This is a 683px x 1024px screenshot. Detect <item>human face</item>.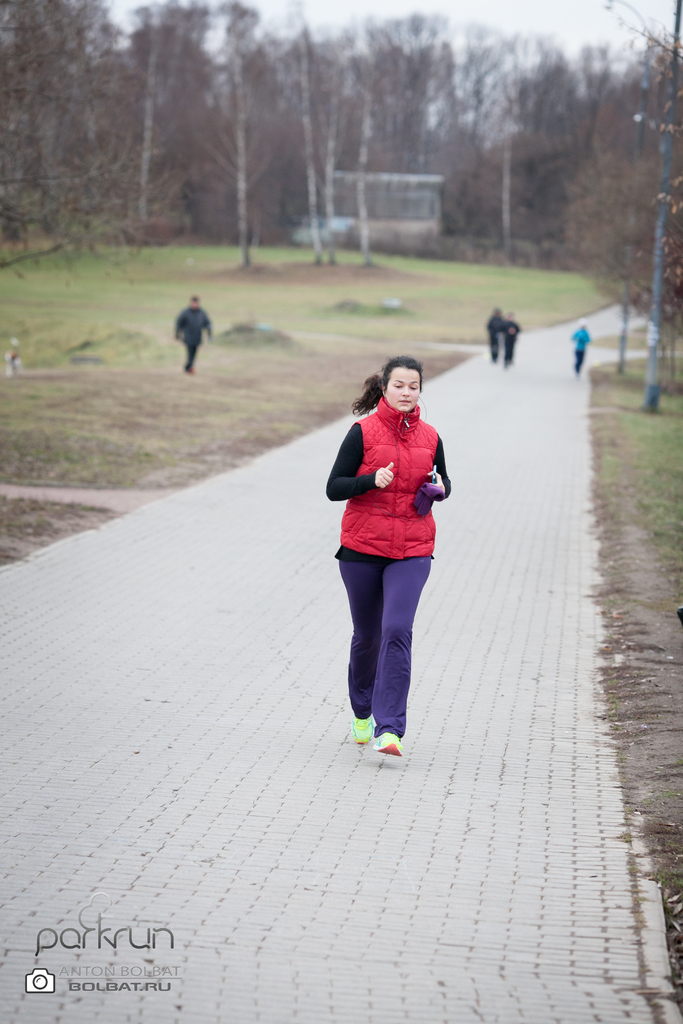
bbox=(380, 363, 420, 420).
